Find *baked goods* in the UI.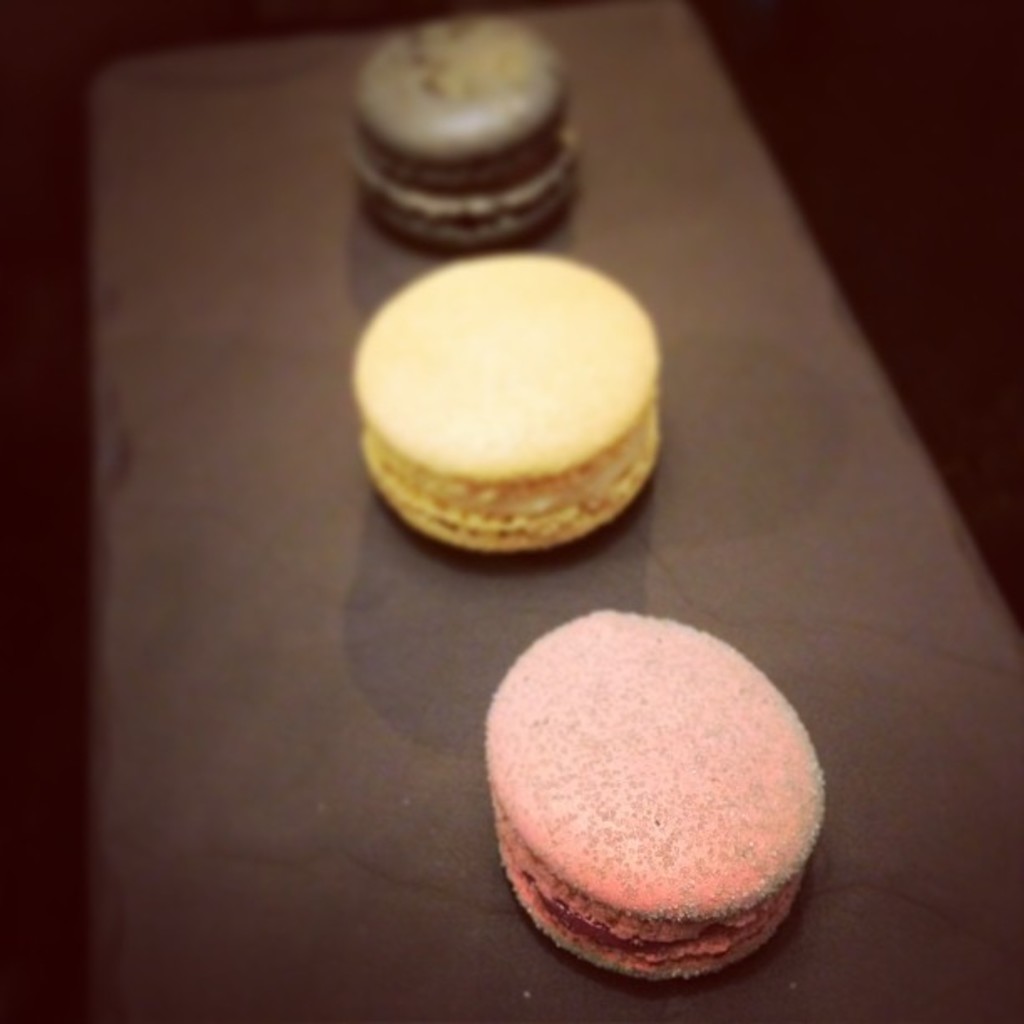
UI element at bbox=(482, 606, 830, 979).
